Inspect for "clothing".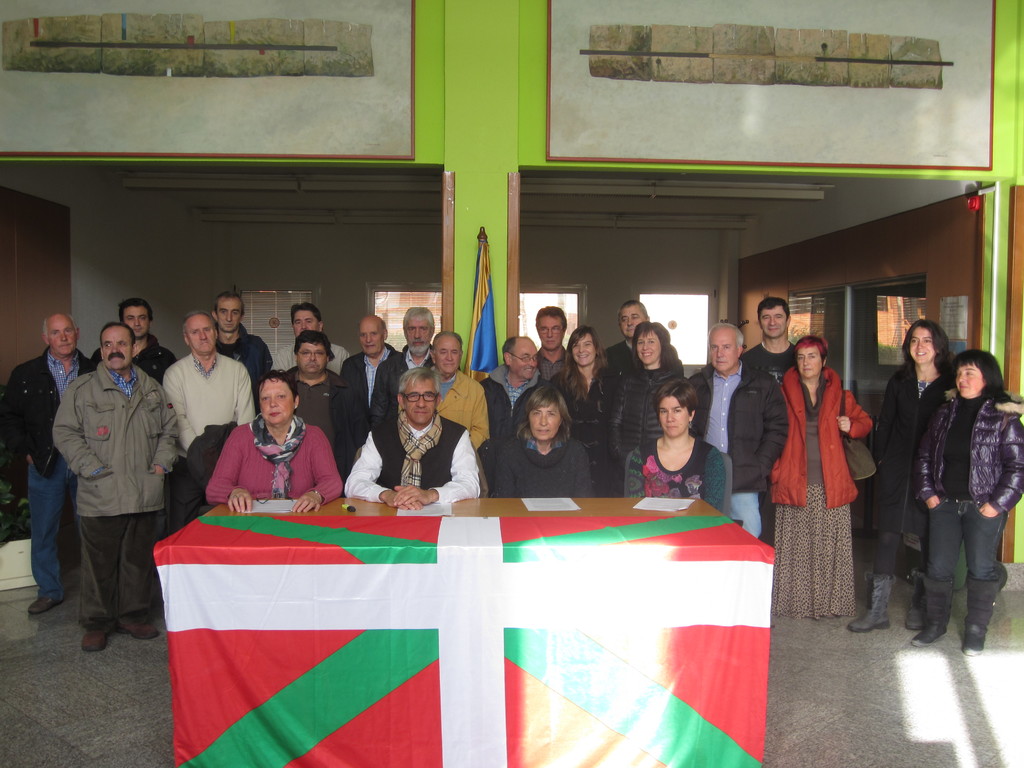
Inspection: BBox(213, 330, 279, 388).
